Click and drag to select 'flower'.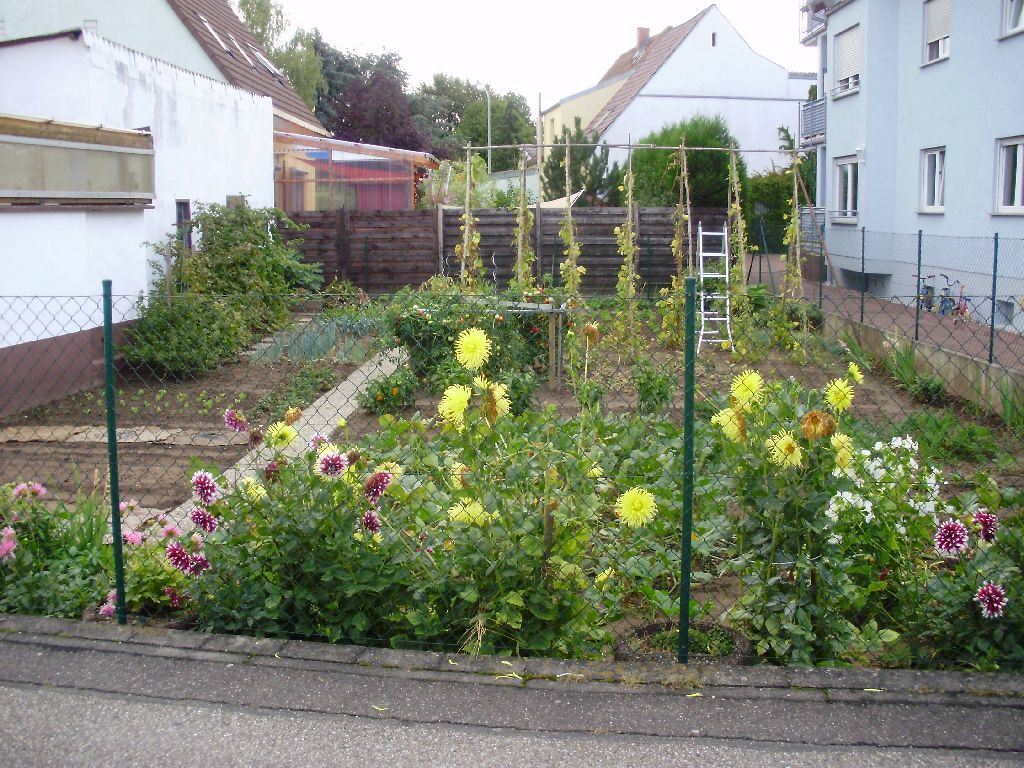
Selection: (353,508,386,529).
